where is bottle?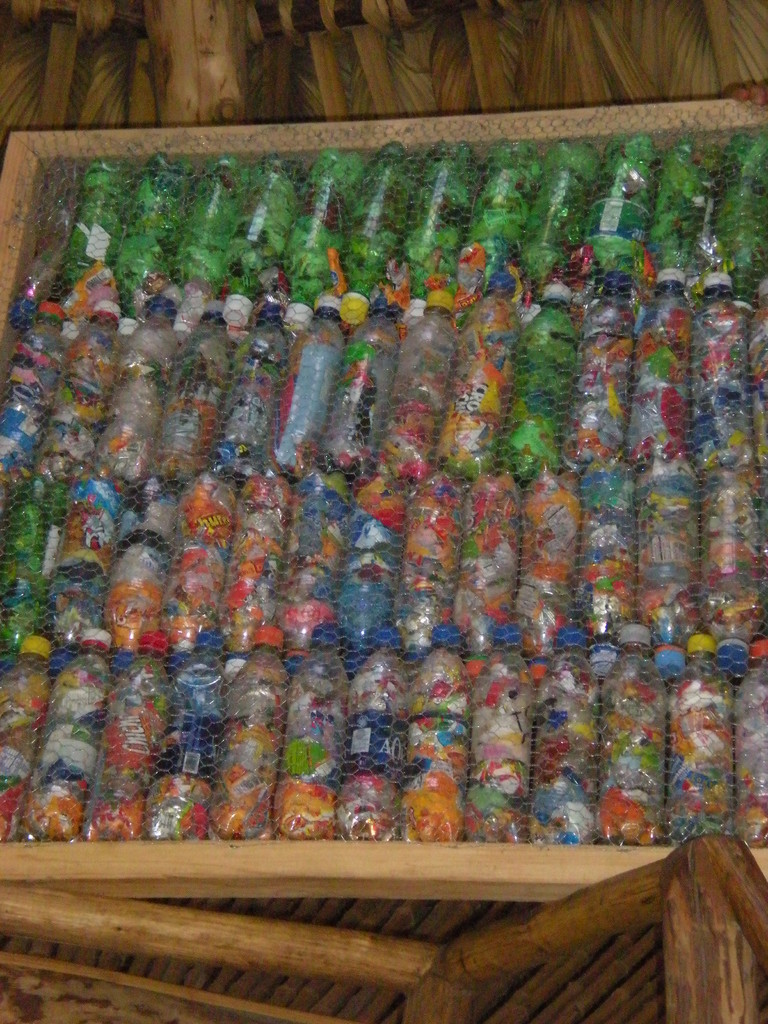
region(337, 627, 409, 849).
